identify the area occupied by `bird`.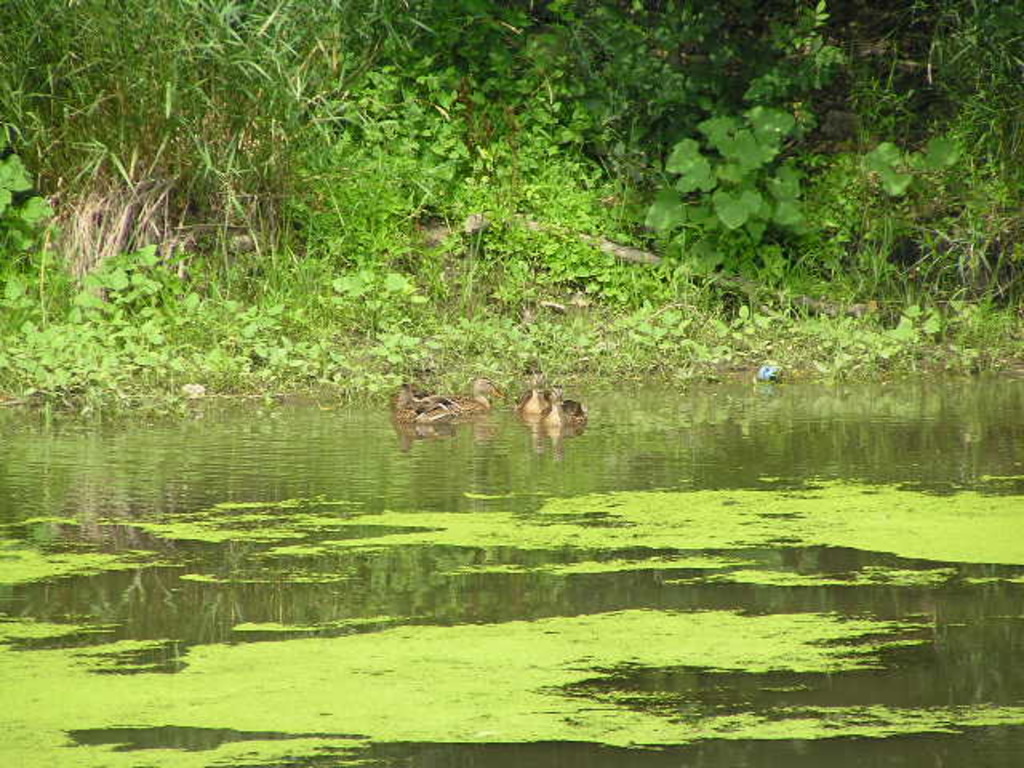
Area: crop(405, 376, 501, 424).
